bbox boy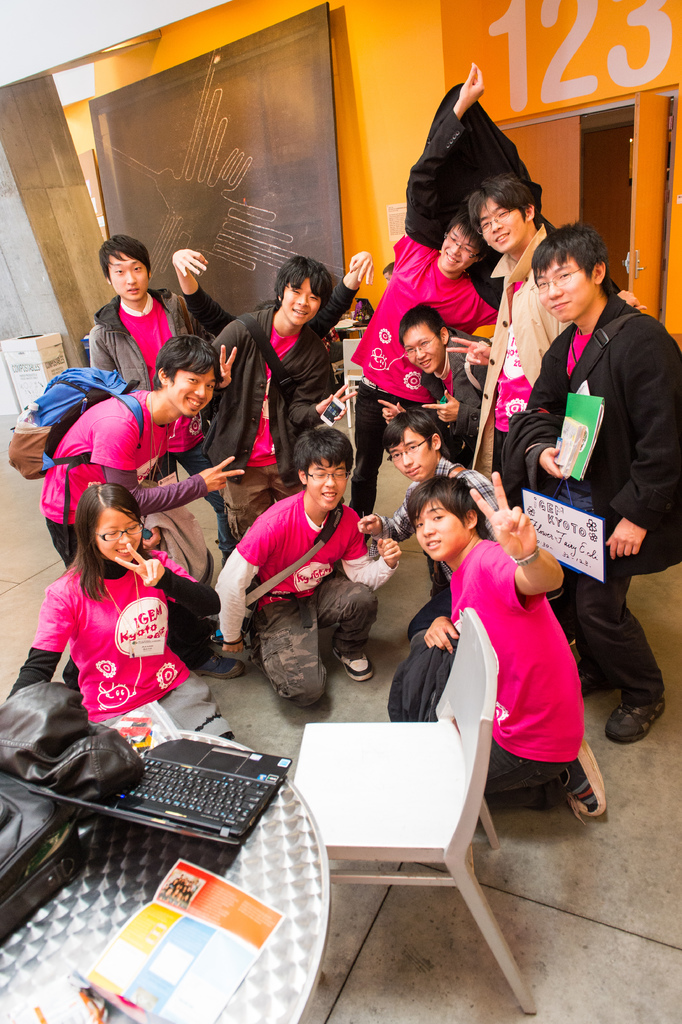
[74, 230, 217, 511]
